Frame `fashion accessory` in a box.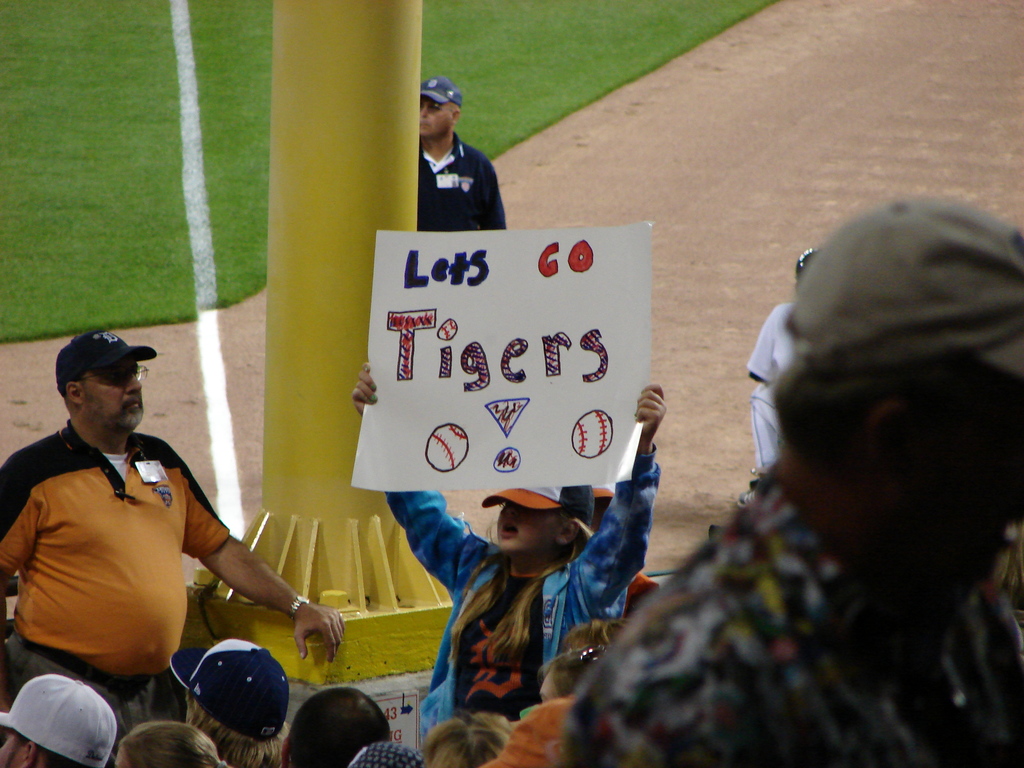
169 636 294 737.
